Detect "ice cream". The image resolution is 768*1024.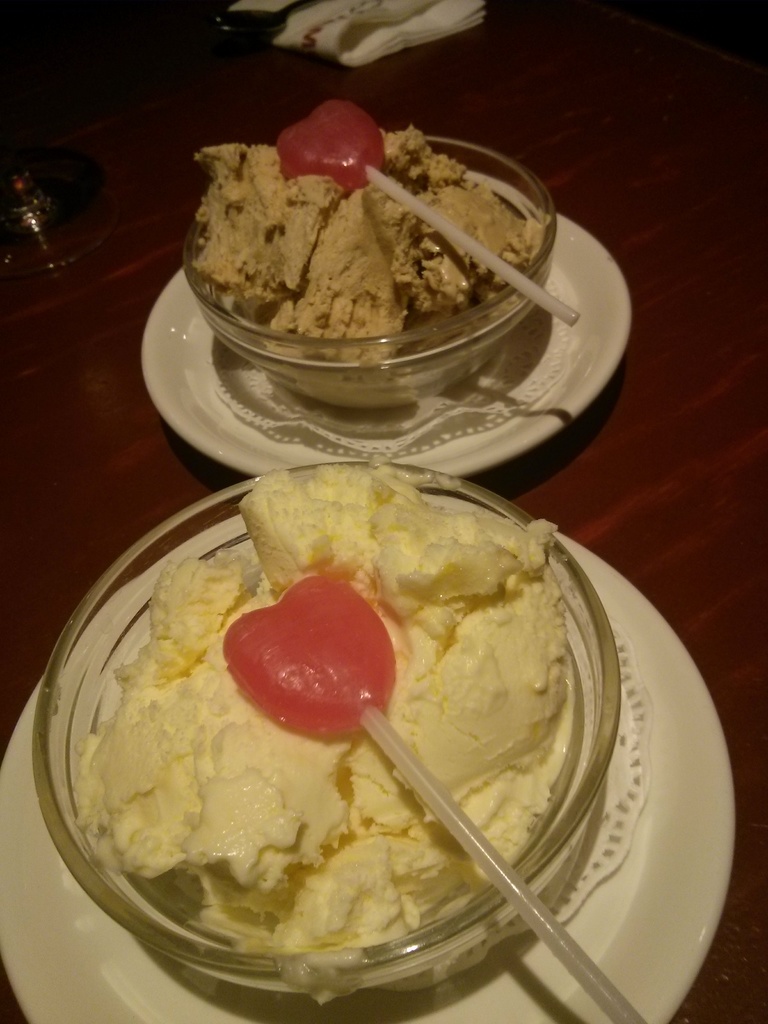
bbox=[52, 468, 564, 995].
